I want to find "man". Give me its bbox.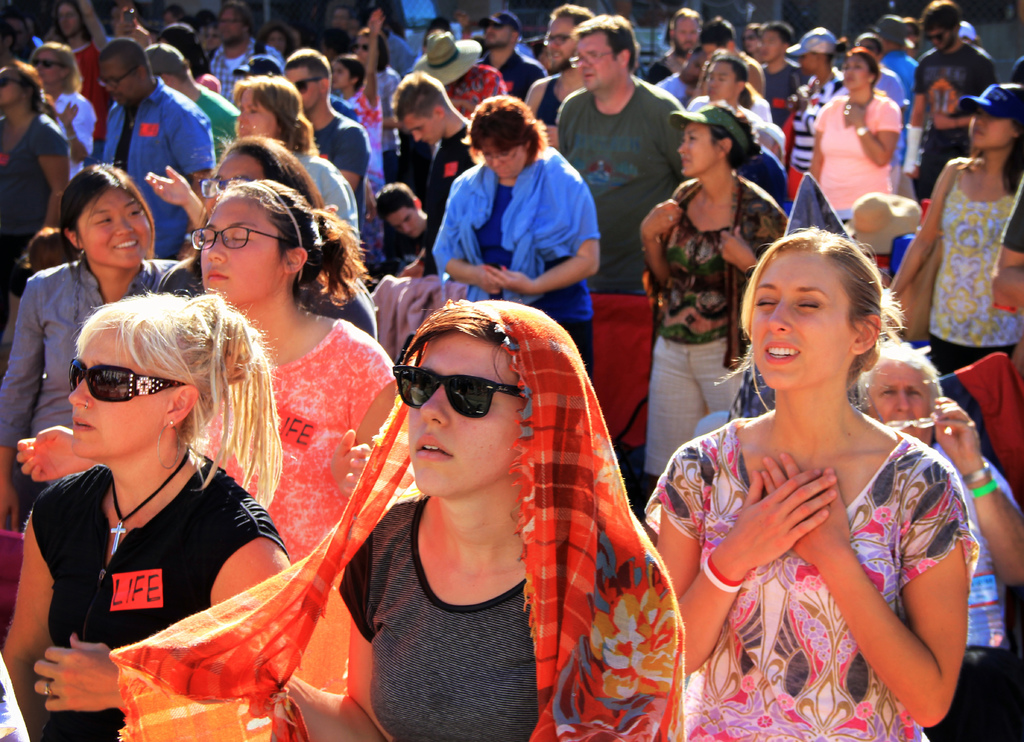
[479,12,549,103].
